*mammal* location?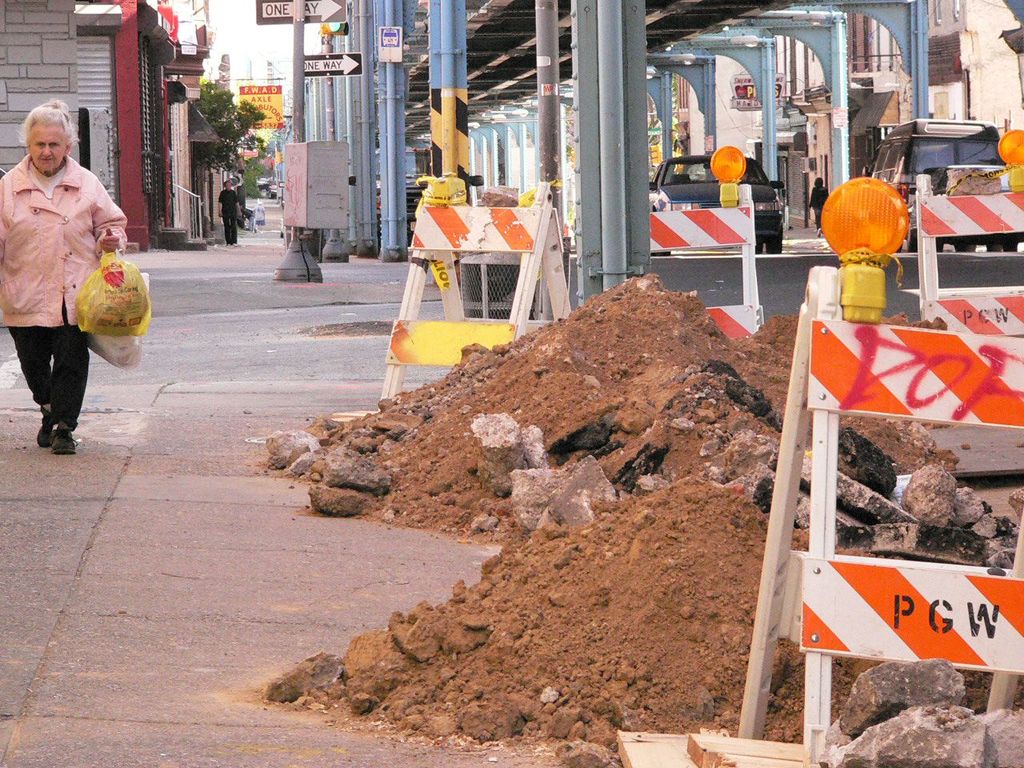
detection(0, 96, 128, 458)
